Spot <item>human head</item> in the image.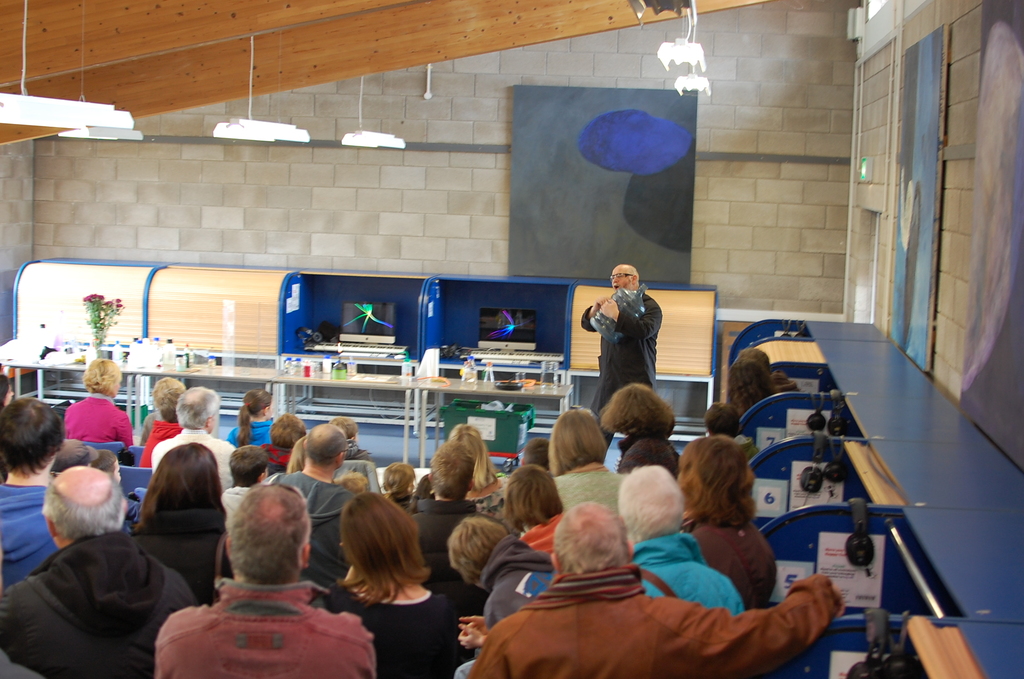
<item>human head</item> found at {"left": 703, "top": 404, "right": 739, "bottom": 438}.
